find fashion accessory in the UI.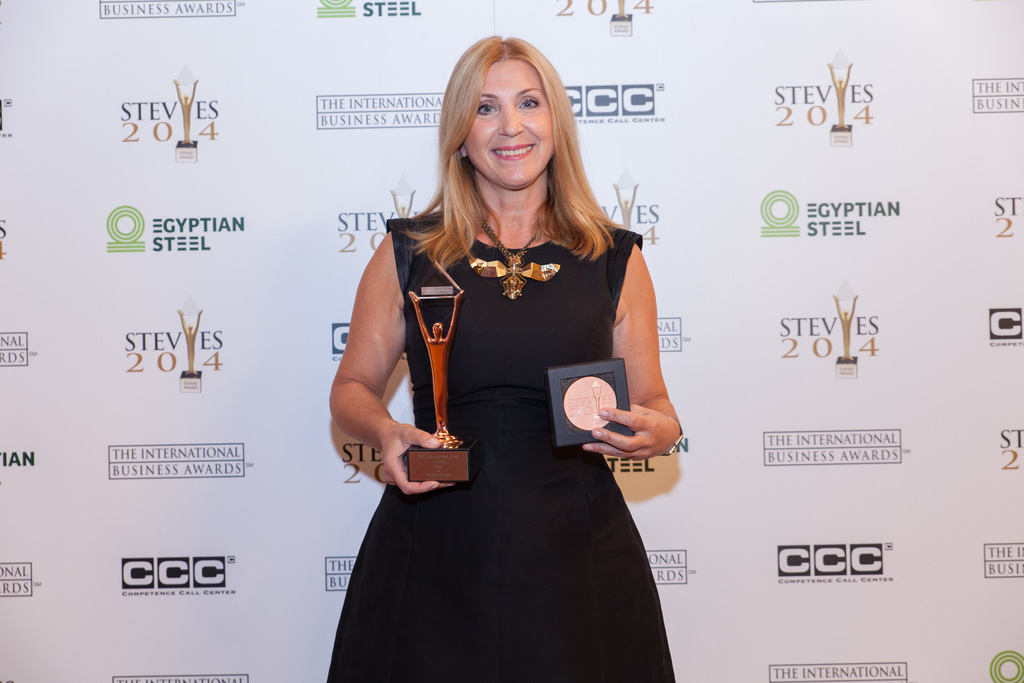
UI element at (x1=662, y1=417, x2=685, y2=458).
